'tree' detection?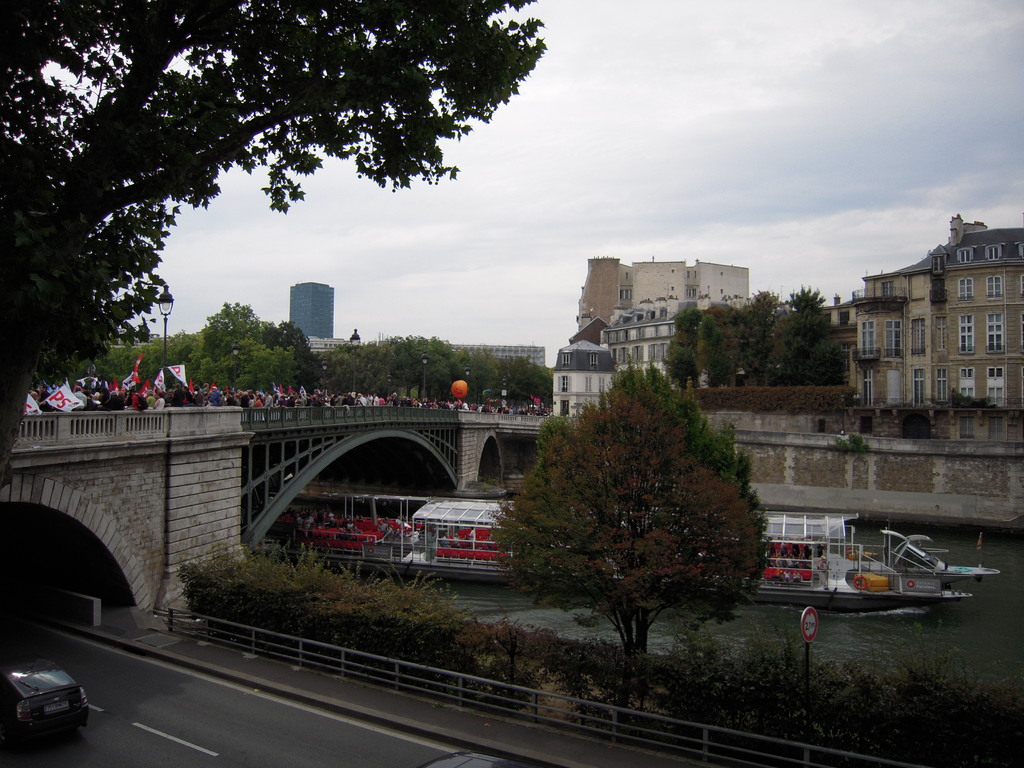
[513,312,785,682]
